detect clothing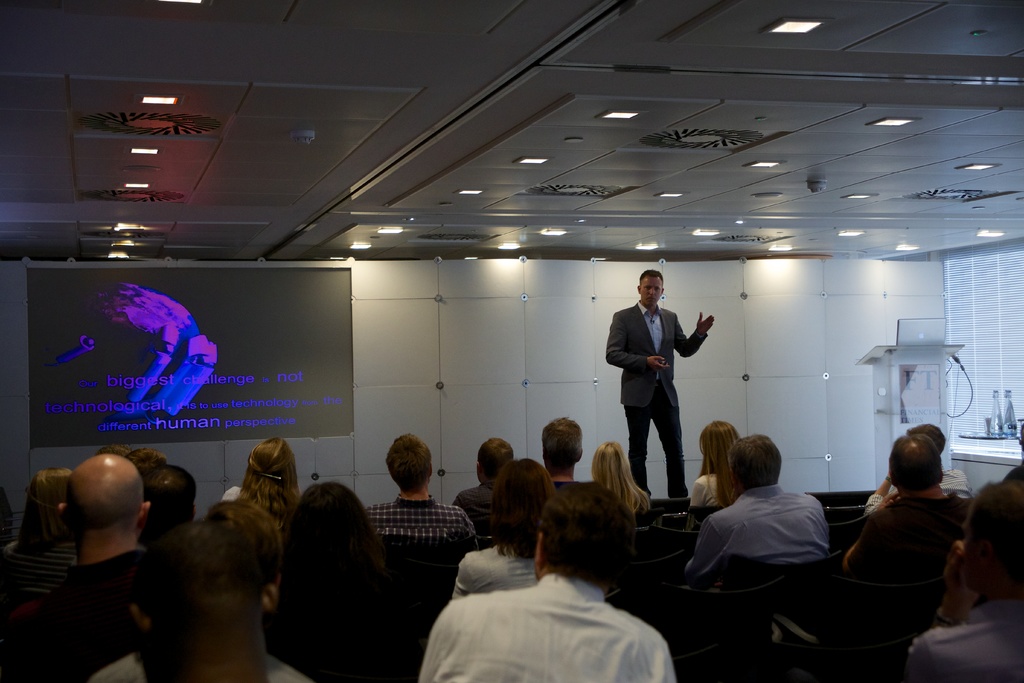
[364,498,476,545]
